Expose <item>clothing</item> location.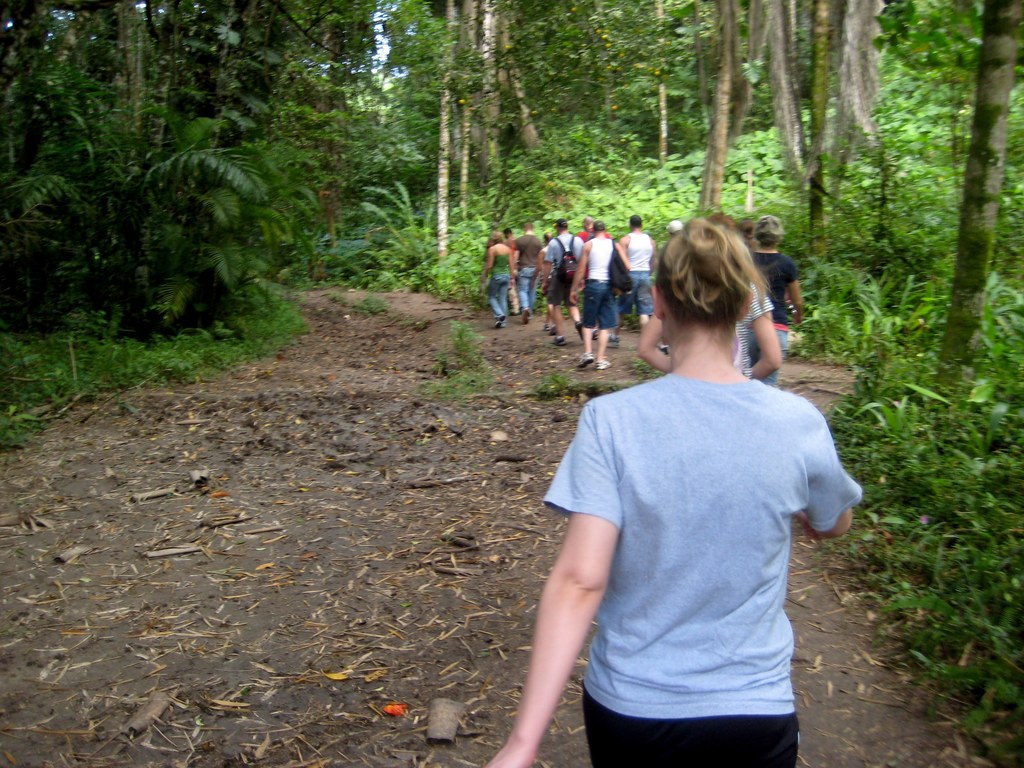
Exposed at rect(621, 230, 654, 311).
